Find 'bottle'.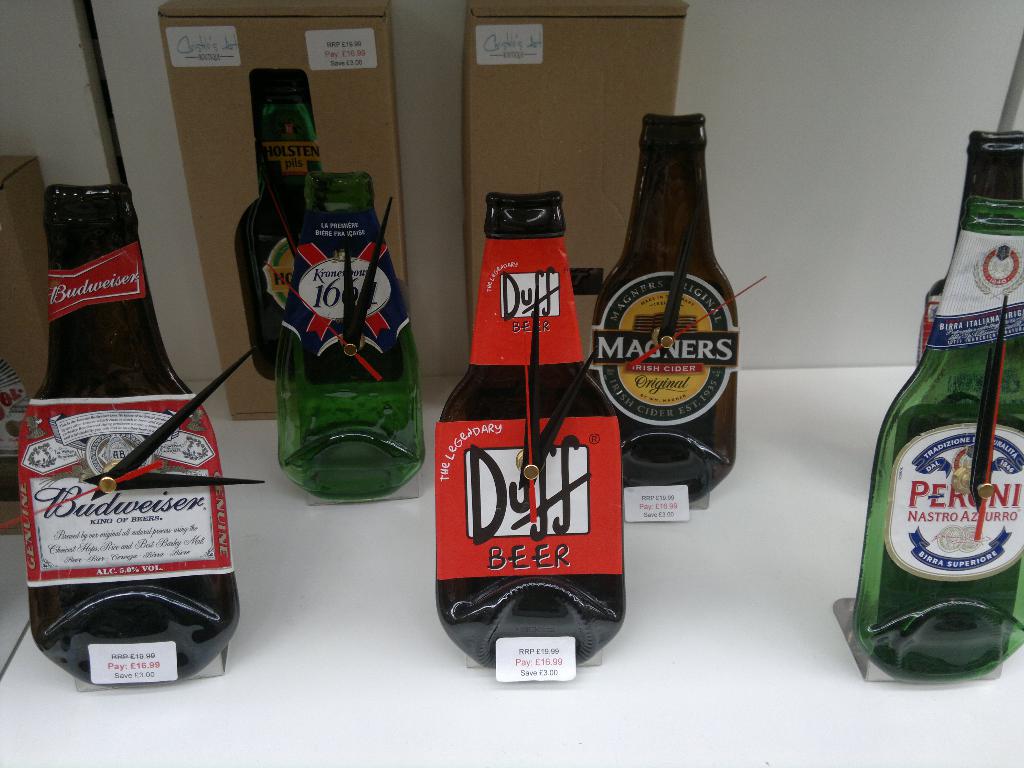
{"left": 586, "top": 111, "right": 741, "bottom": 503}.
